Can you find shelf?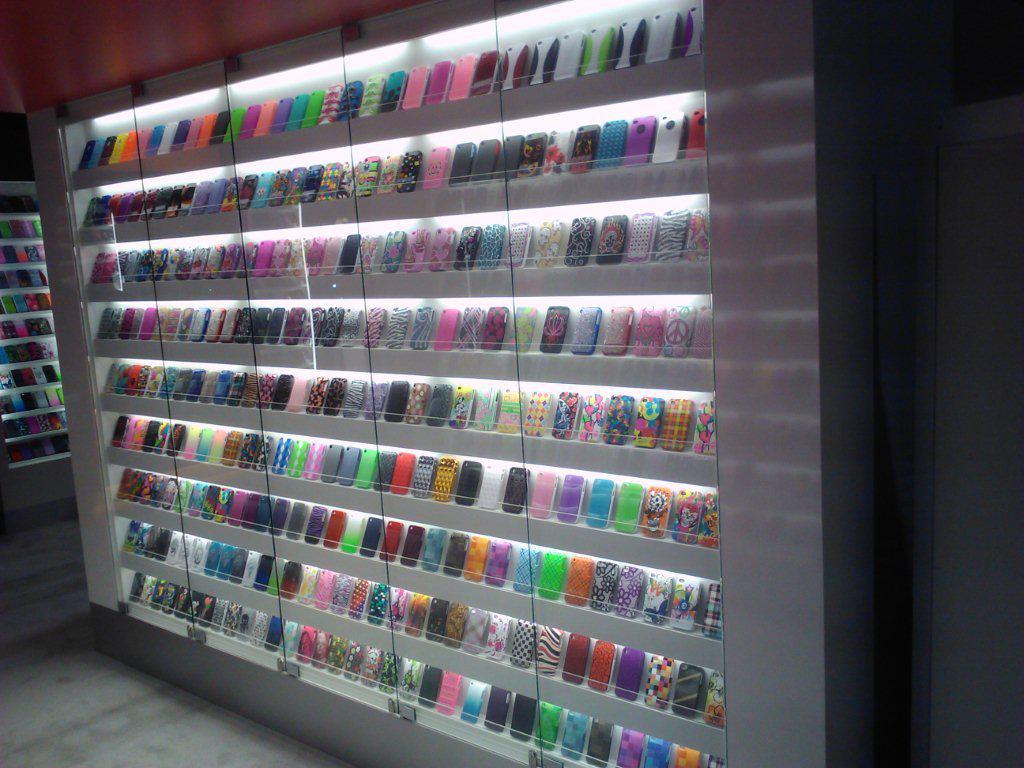
Yes, bounding box: l=0, t=185, r=69, b=463.
